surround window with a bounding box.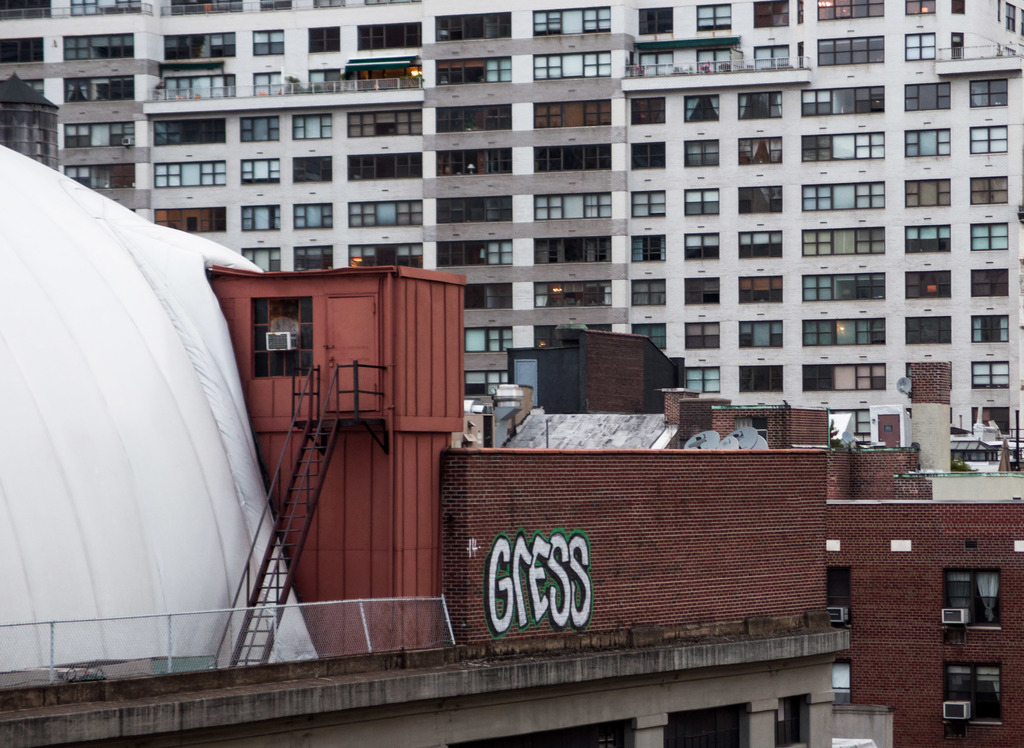
x1=165 y1=25 x2=230 y2=61.
